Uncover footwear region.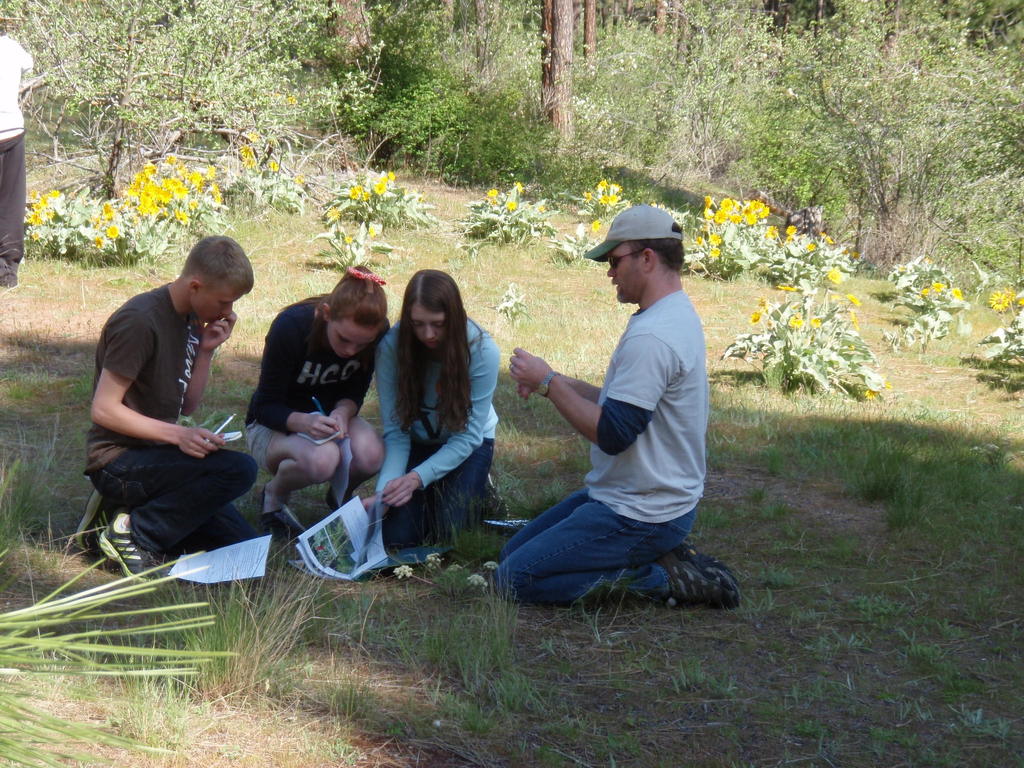
Uncovered: x1=666 y1=536 x2=737 y2=586.
